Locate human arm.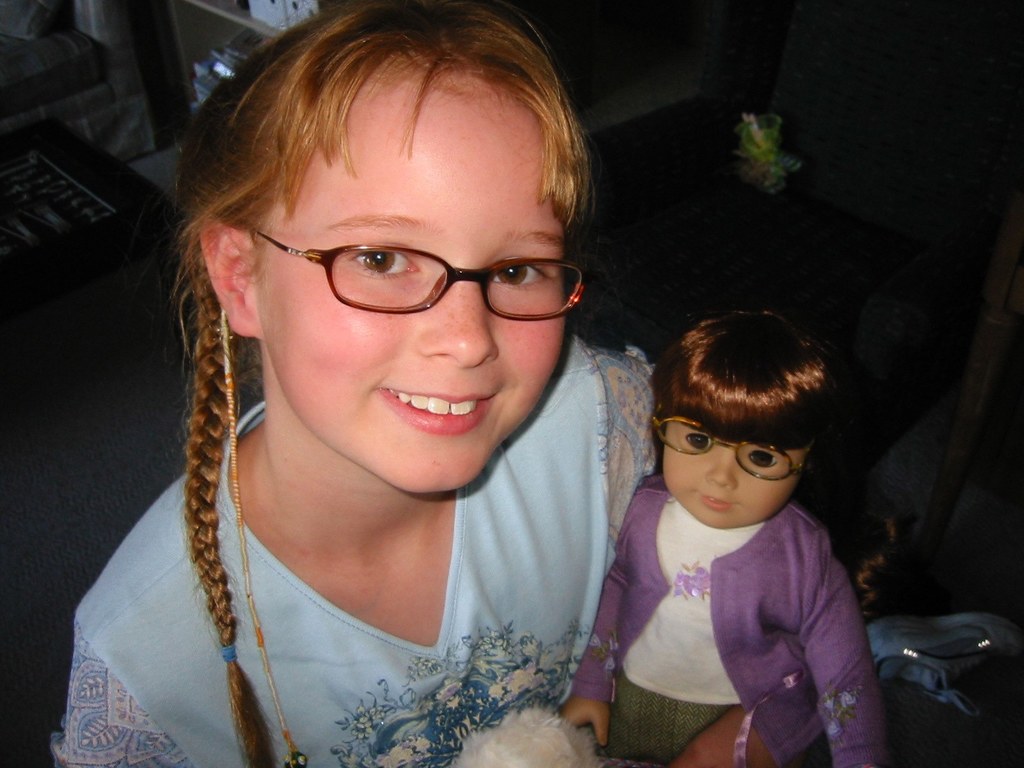
Bounding box: pyautogui.locateOnScreen(803, 547, 890, 764).
